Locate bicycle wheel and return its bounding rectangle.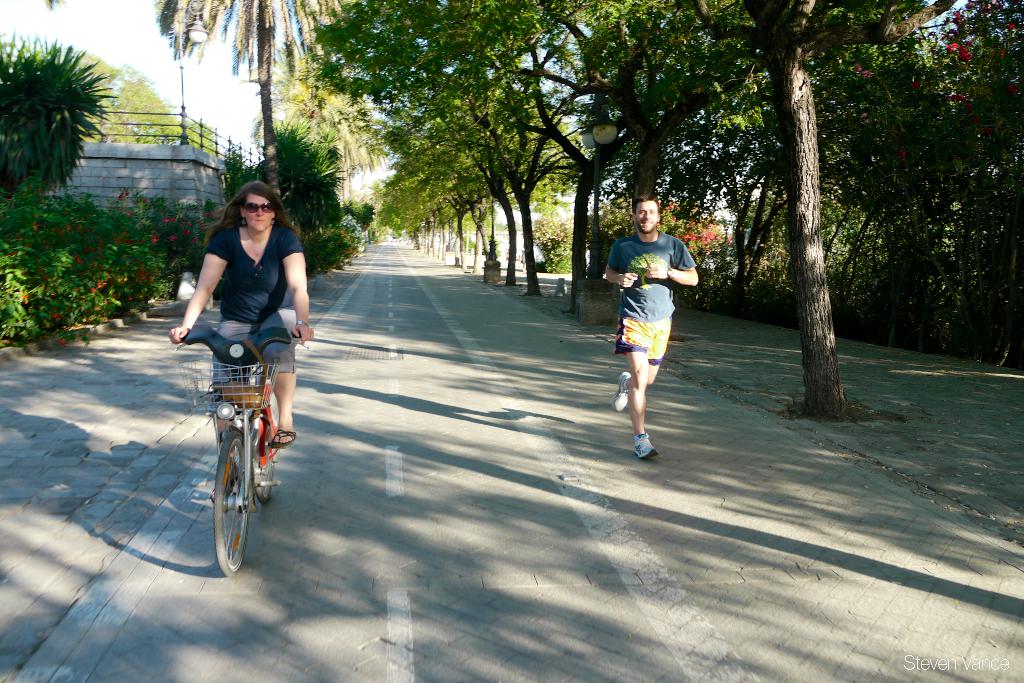
rect(253, 442, 278, 501).
